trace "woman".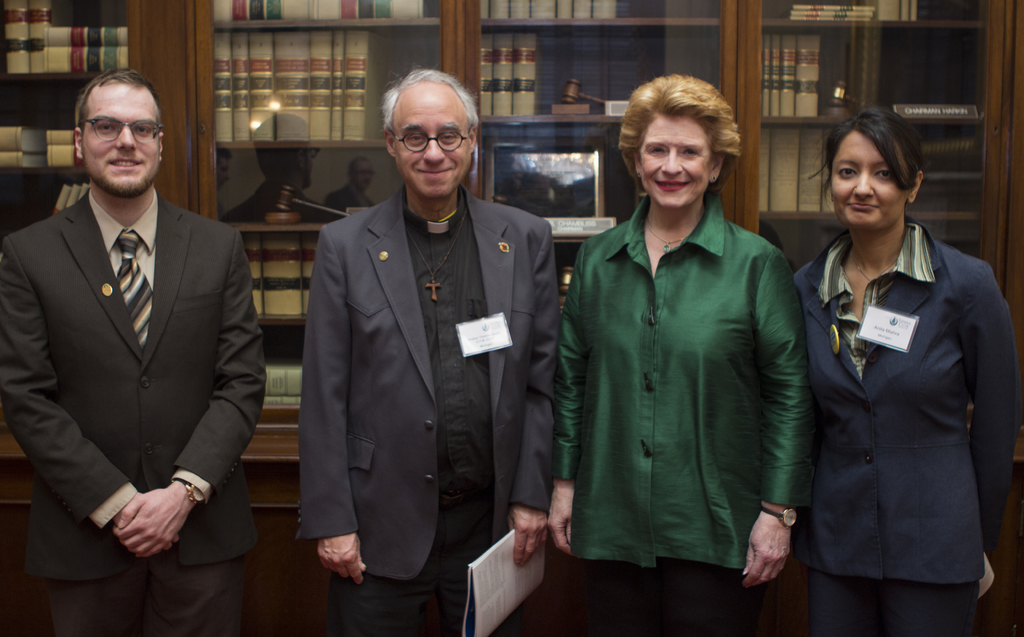
Traced to l=782, t=93, r=1002, b=636.
